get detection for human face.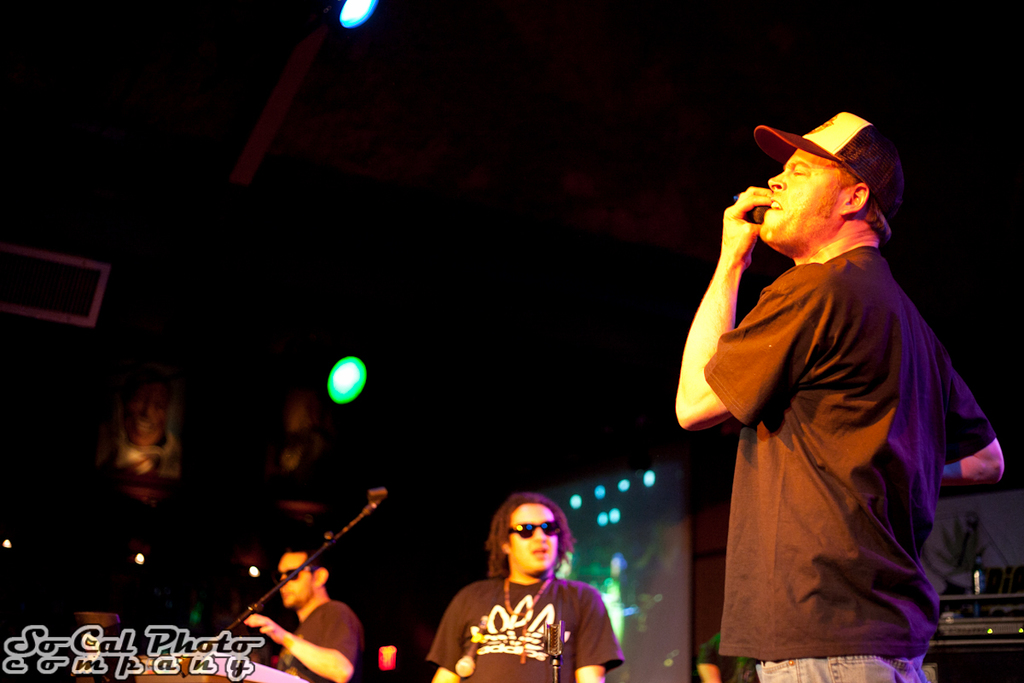
Detection: box=[759, 150, 854, 249].
